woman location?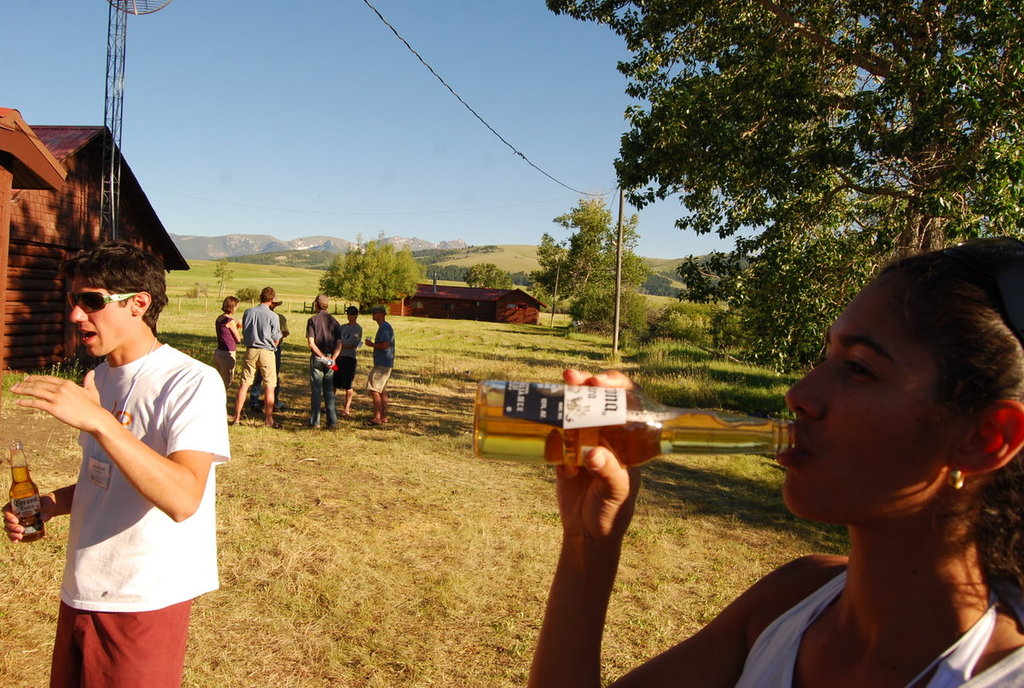
(left=527, top=242, right=1023, bottom=687)
